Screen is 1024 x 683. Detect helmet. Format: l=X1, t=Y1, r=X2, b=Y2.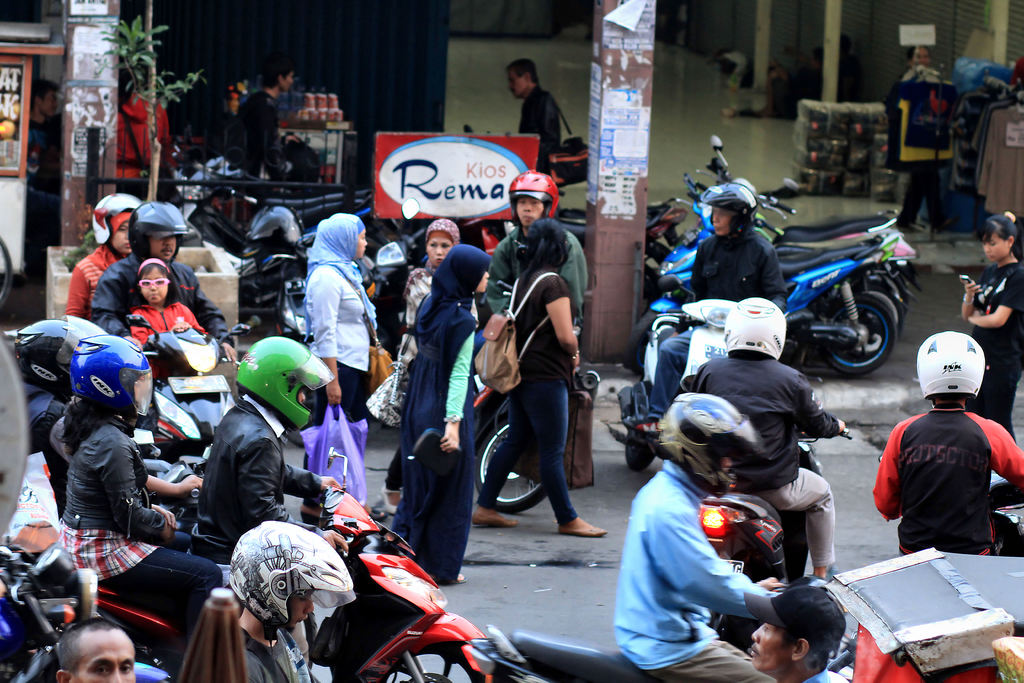
l=216, t=525, r=367, b=643.
